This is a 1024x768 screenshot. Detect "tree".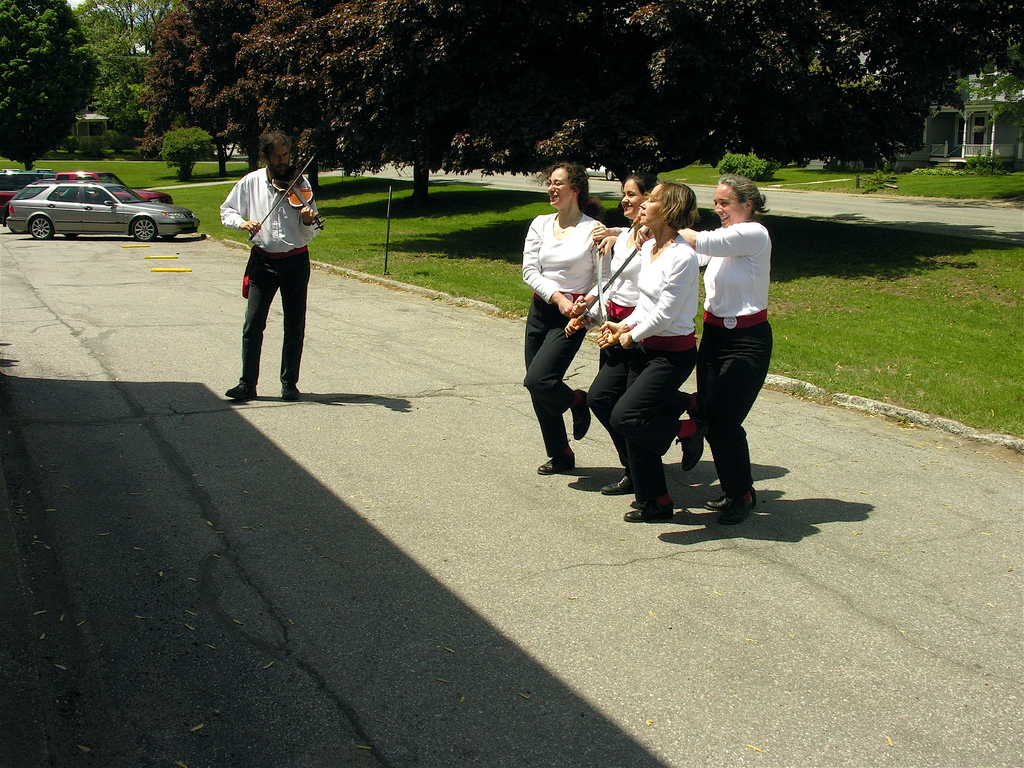
bbox=[282, 0, 465, 232].
